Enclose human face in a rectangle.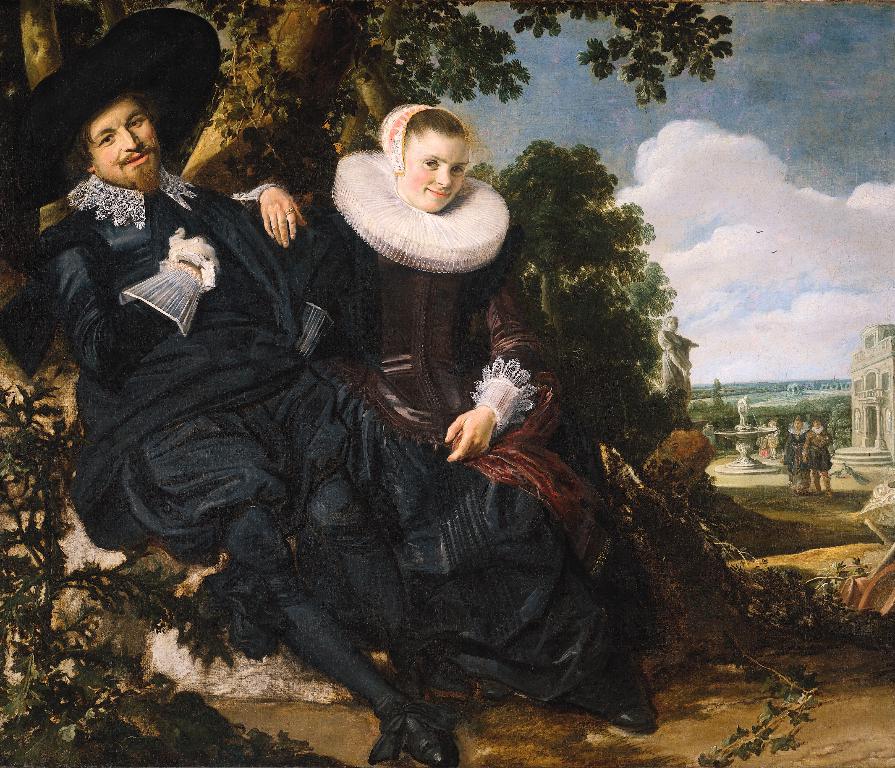
x1=92, y1=101, x2=163, y2=194.
